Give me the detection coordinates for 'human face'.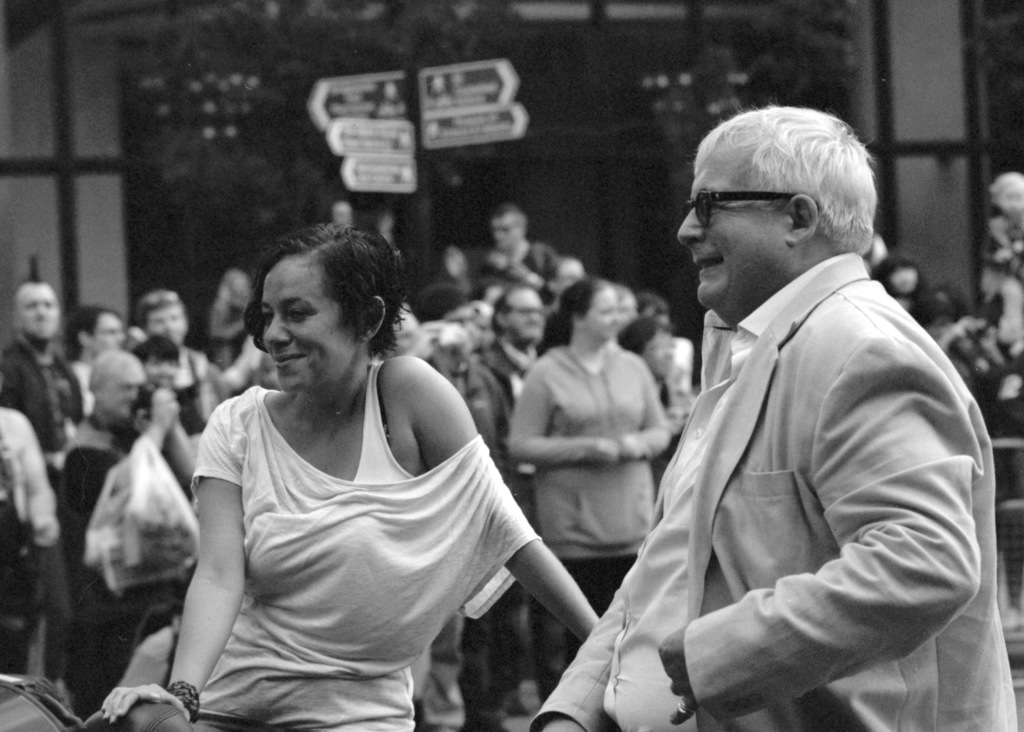
region(19, 288, 62, 339).
